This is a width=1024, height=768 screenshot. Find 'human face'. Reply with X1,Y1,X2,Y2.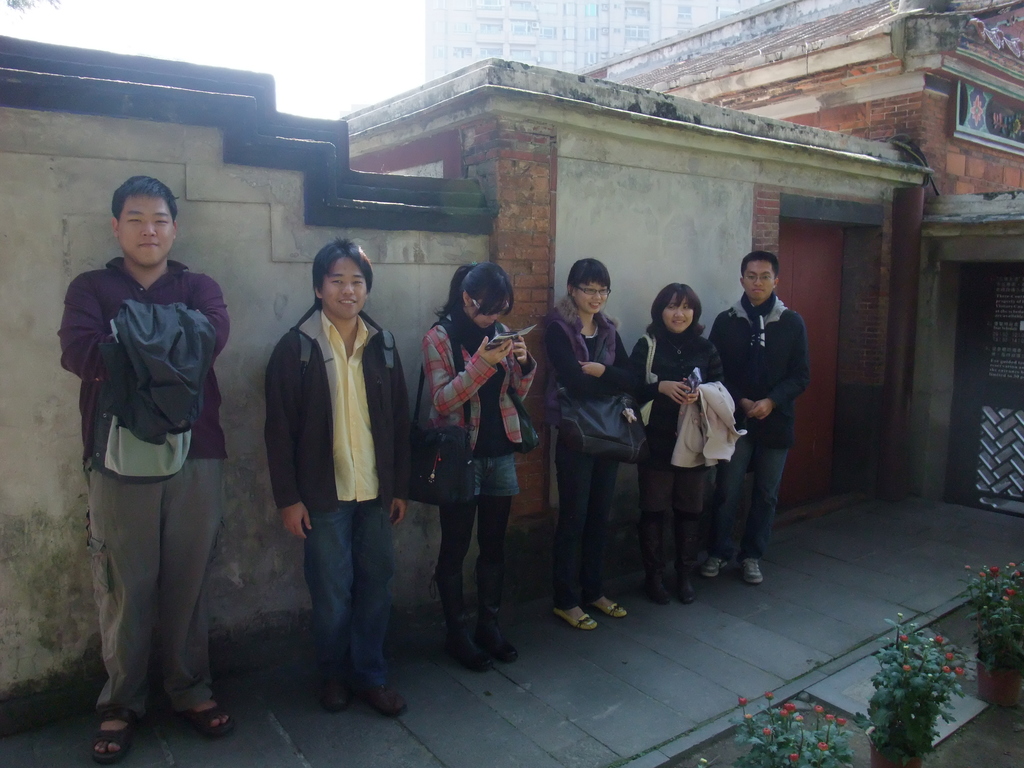
664,290,698,331.
